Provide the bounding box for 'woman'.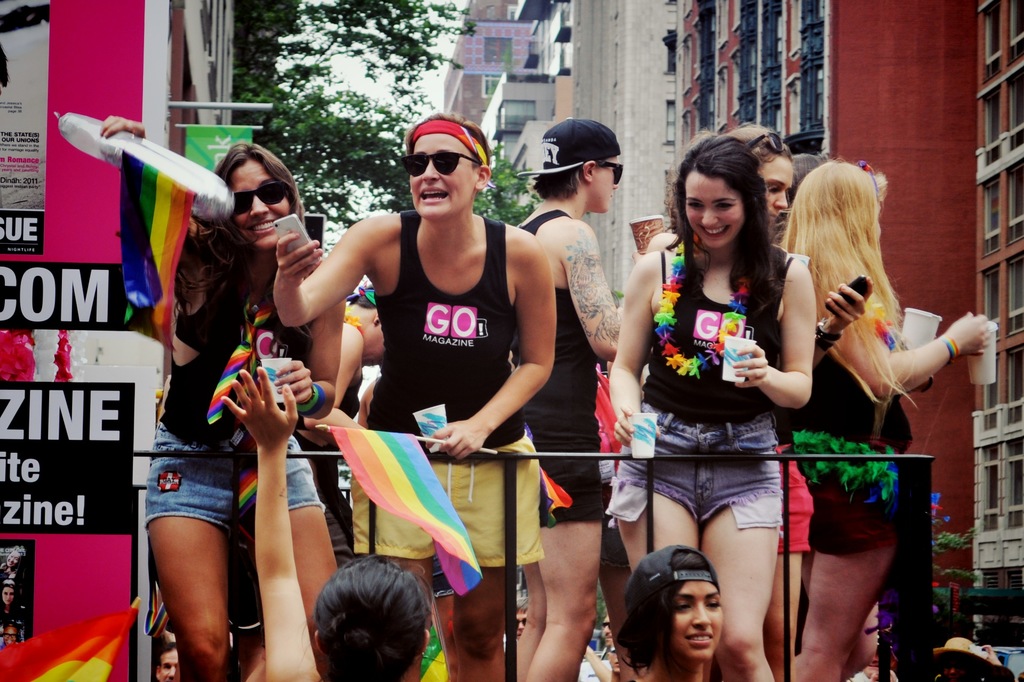
[262, 120, 559, 681].
